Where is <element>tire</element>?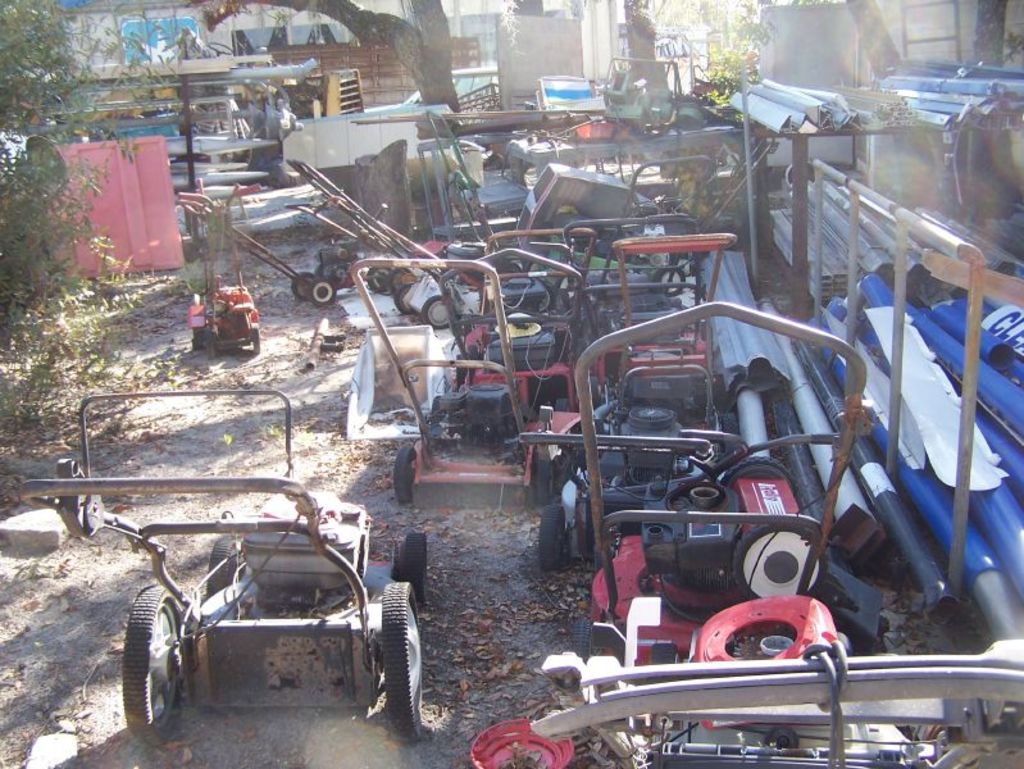
[left=423, top=296, right=451, bottom=327].
